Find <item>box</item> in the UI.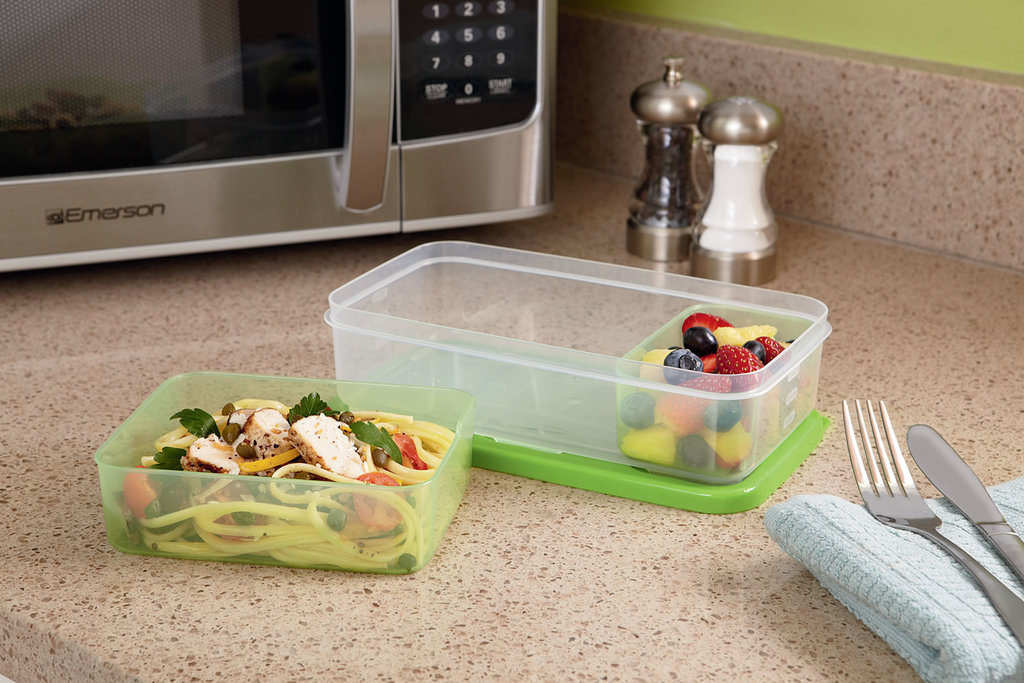
UI element at box=[74, 368, 477, 574].
